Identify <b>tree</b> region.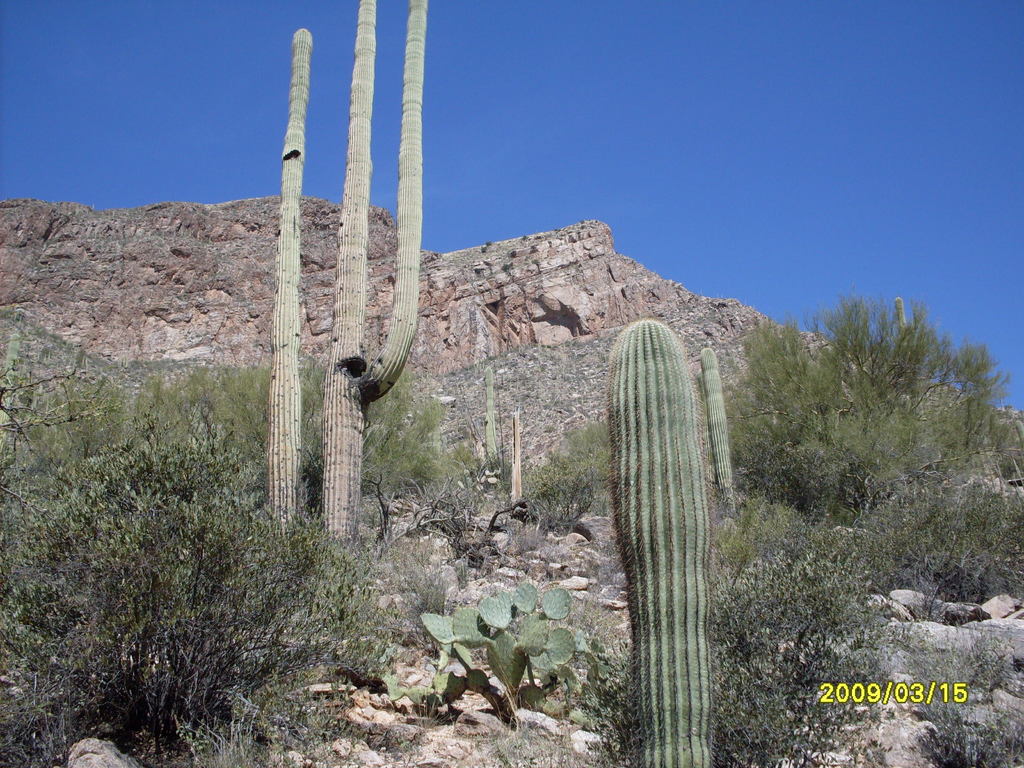
Region: Rect(725, 283, 1014, 522).
